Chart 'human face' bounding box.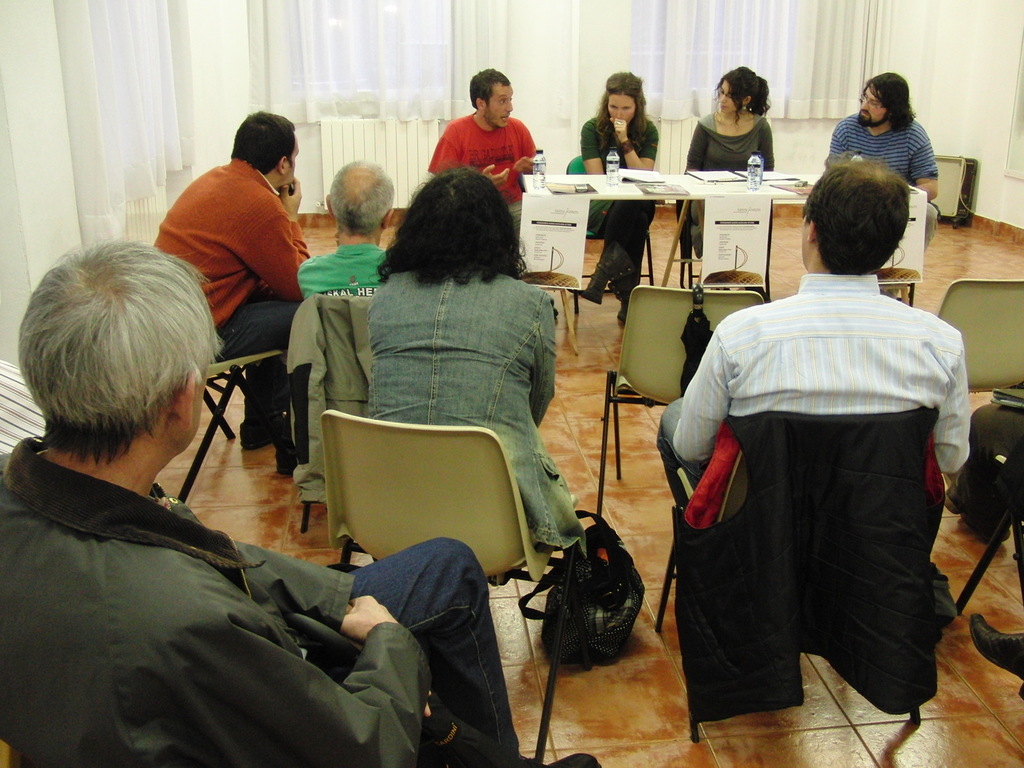
Charted: locate(287, 138, 301, 185).
